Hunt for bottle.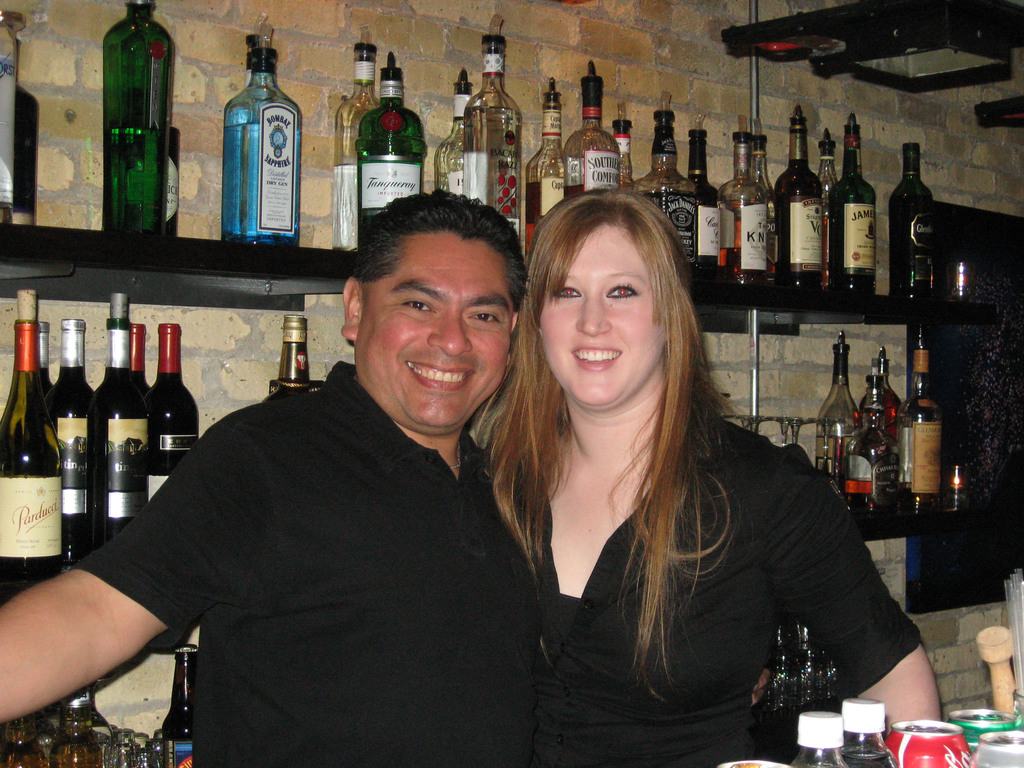
Hunted down at 769 106 830 291.
